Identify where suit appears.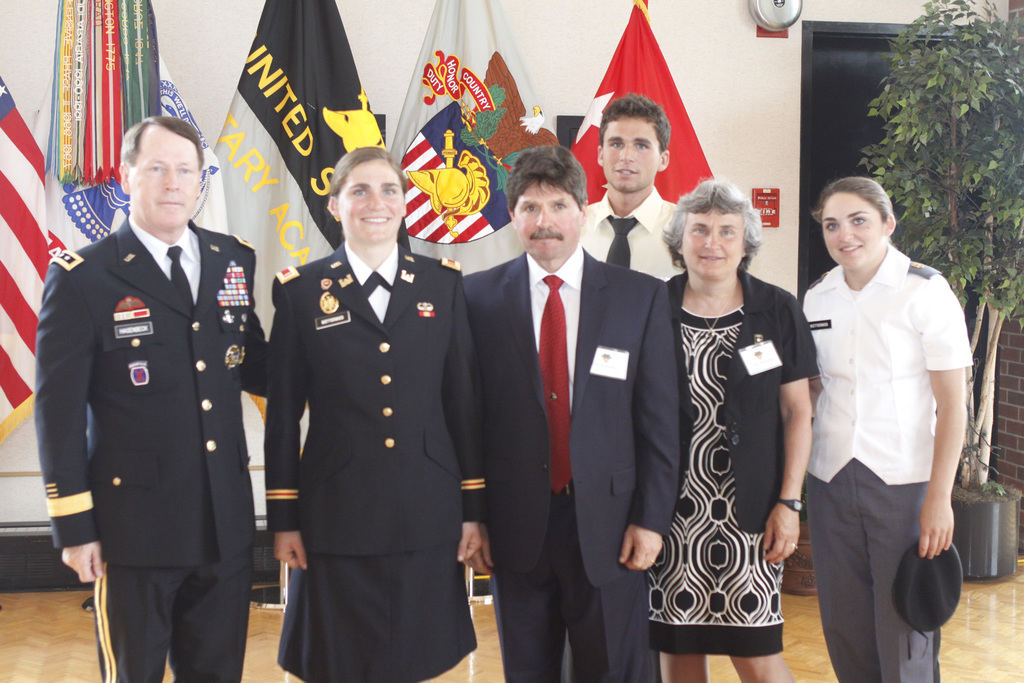
Appears at bbox=[261, 236, 486, 558].
